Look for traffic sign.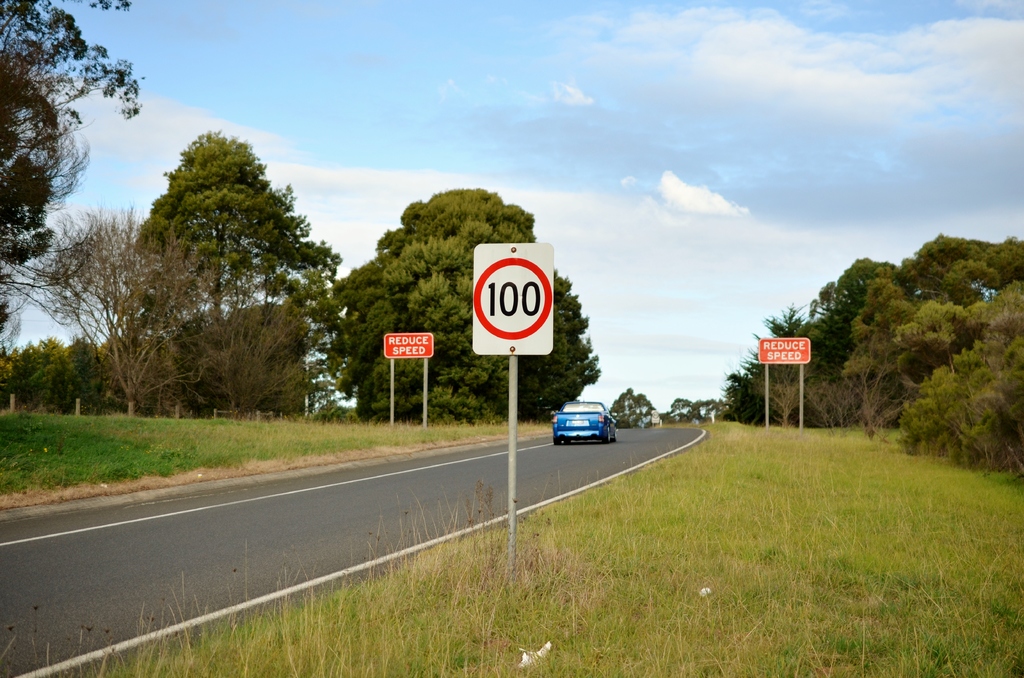
Found: 470 240 552 350.
